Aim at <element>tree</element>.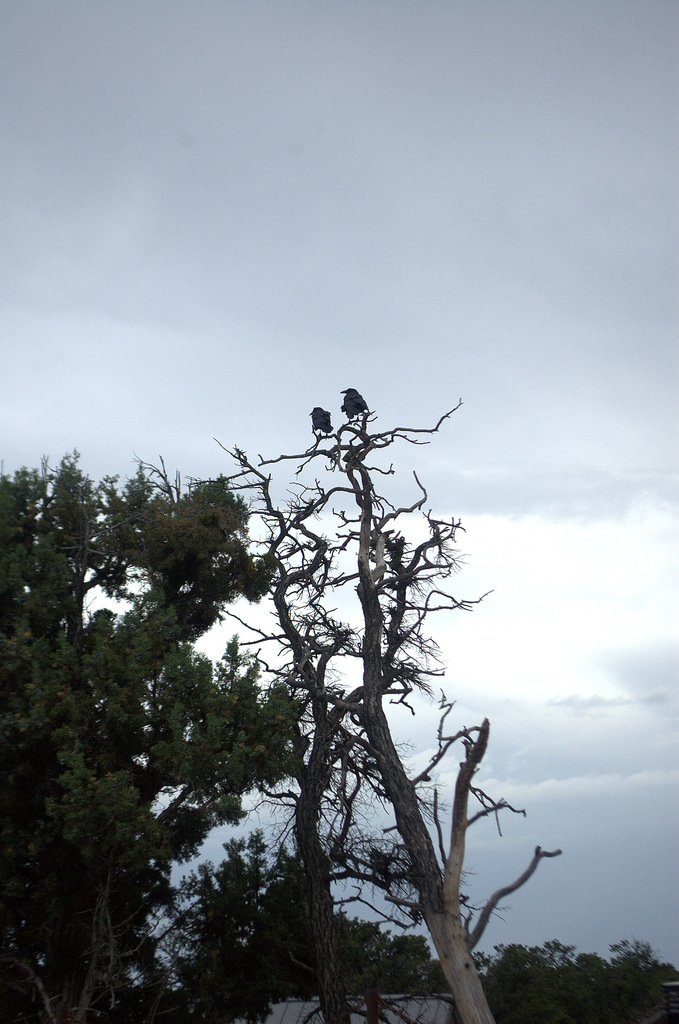
Aimed at {"left": 115, "top": 402, "right": 566, "bottom": 1023}.
